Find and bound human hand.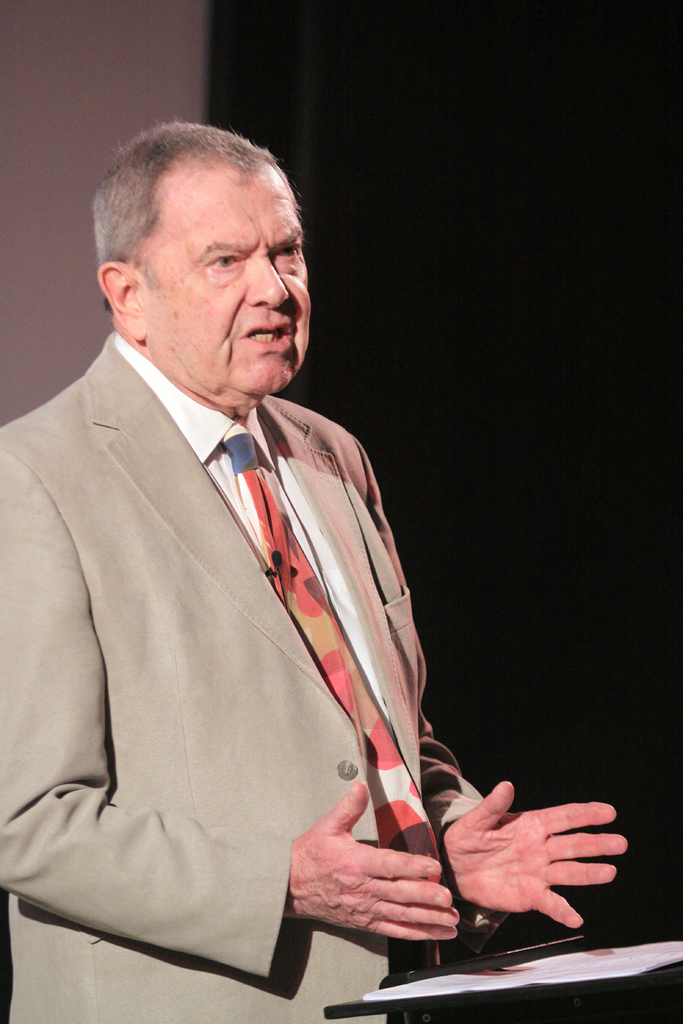
Bound: [left=422, top=782, right=654, bottom=932].
